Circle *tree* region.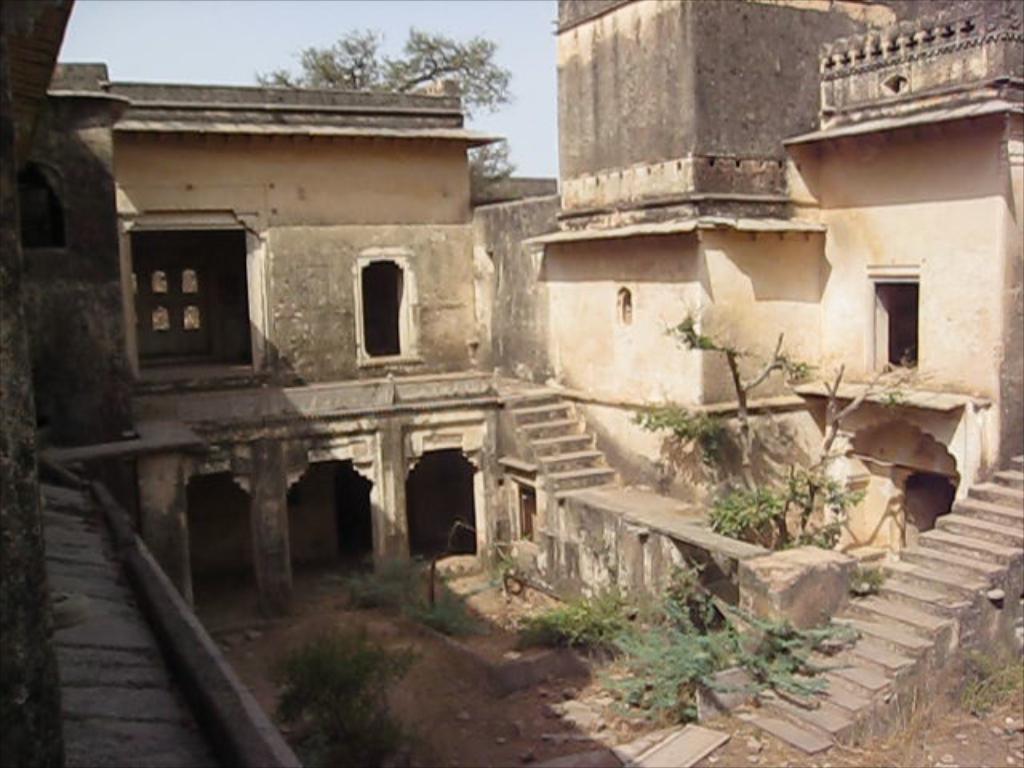
Region: pyautogui.locateOnScreen(512, 573, 629, 651).
